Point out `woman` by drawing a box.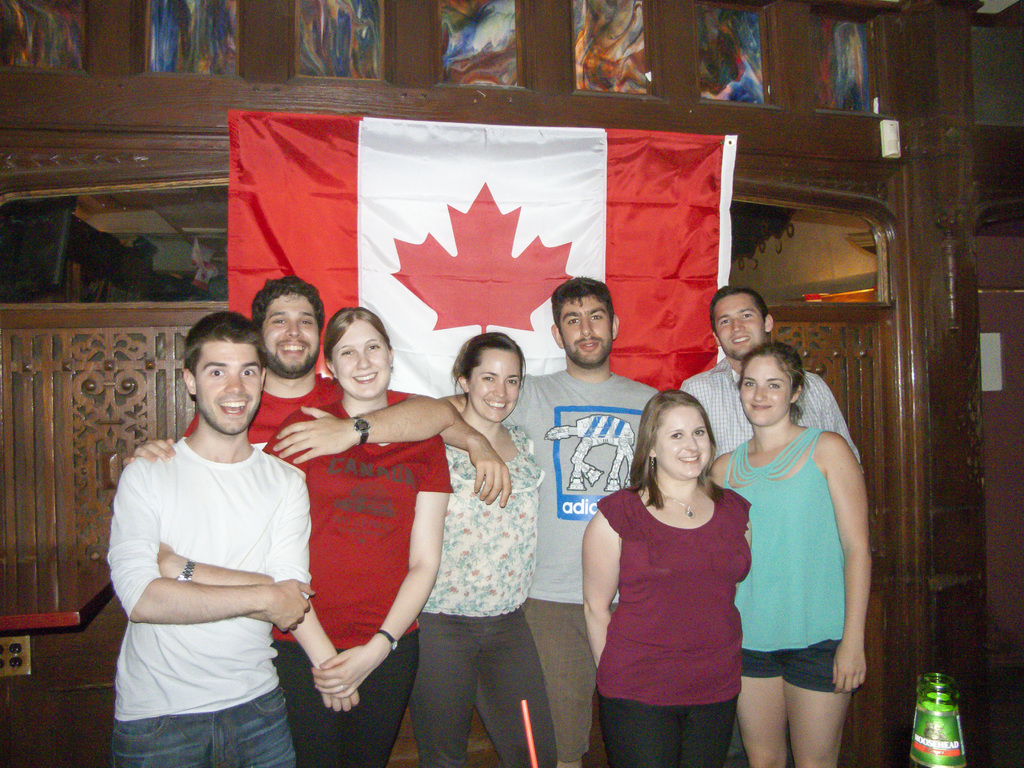
{"x1": 401, "y1": 328, "x2": 557, "y2": 767}.
